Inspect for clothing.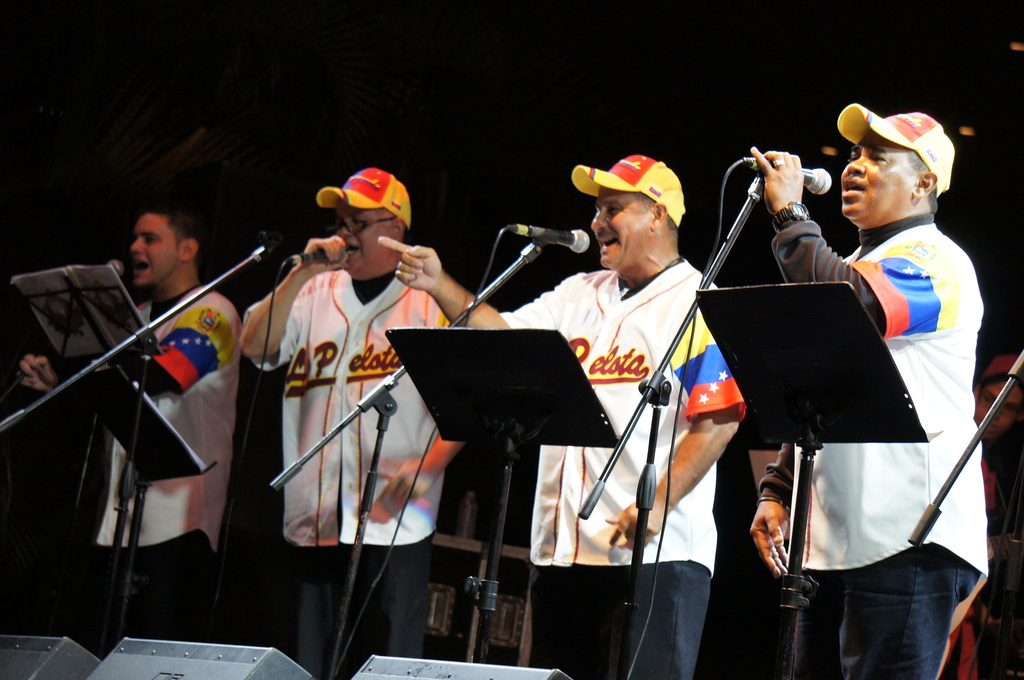
Inspection: <box>537,567,709,679</box>.
